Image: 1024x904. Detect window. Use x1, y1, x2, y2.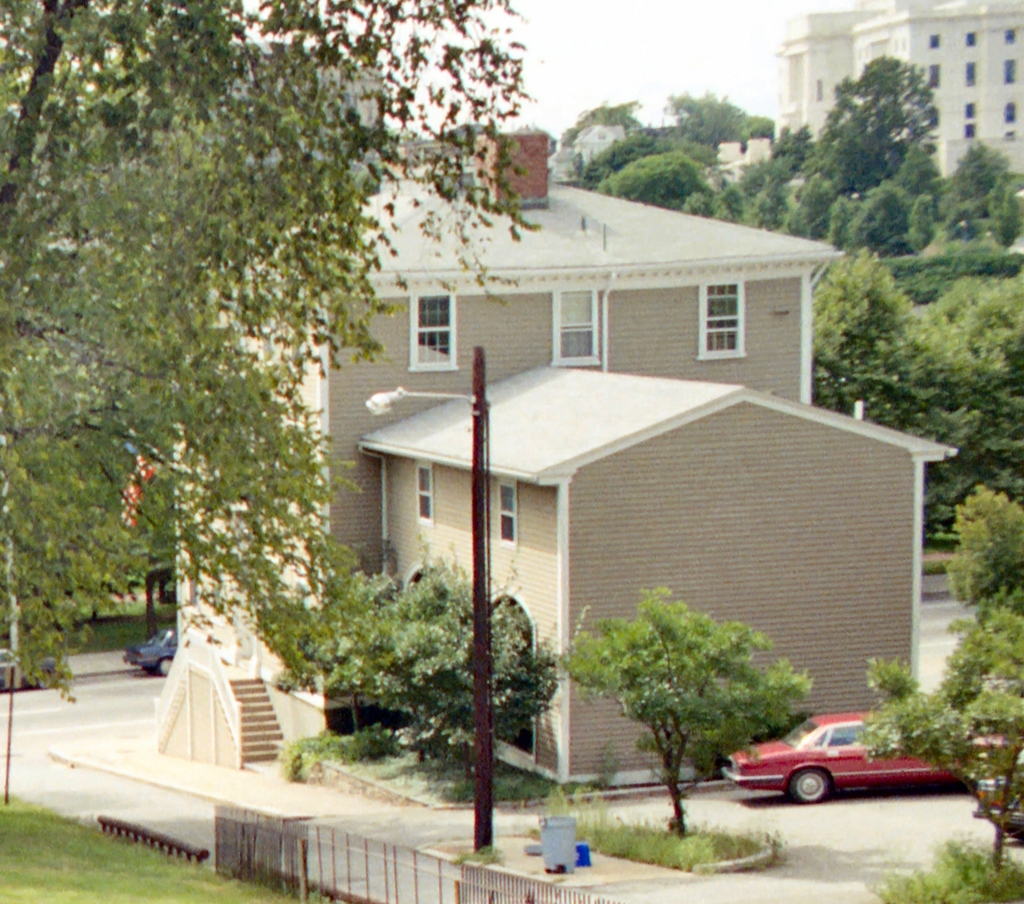
496, 476, 515, 546.
